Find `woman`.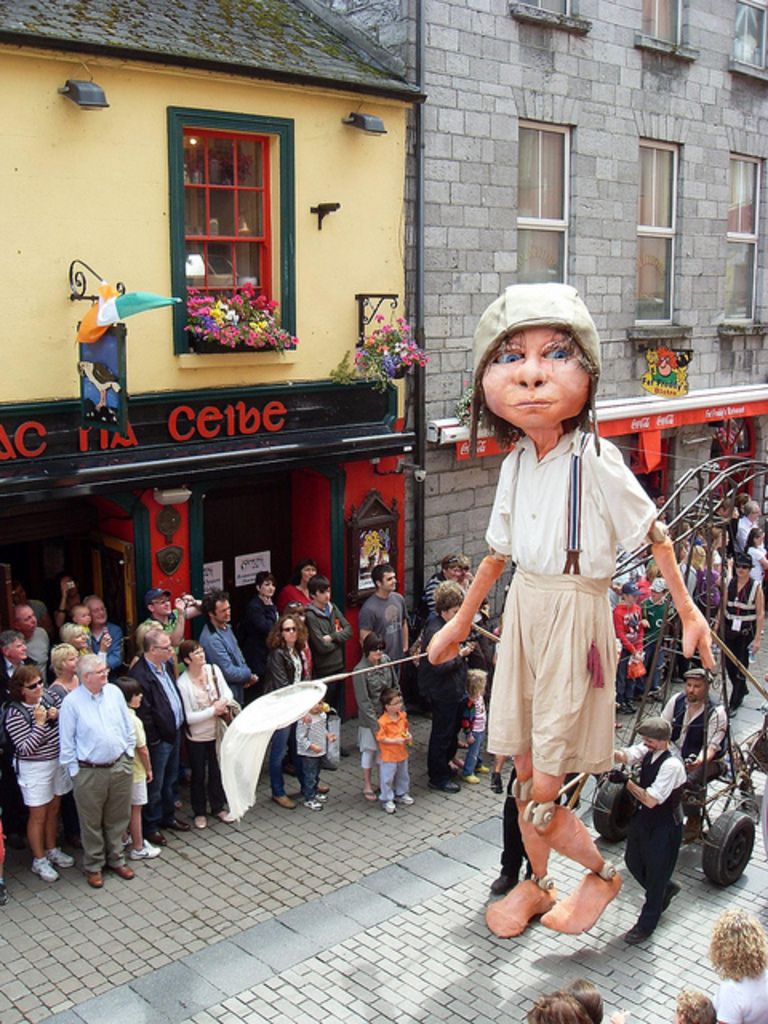
(left=243, top=570, right=283, bottom=678).
